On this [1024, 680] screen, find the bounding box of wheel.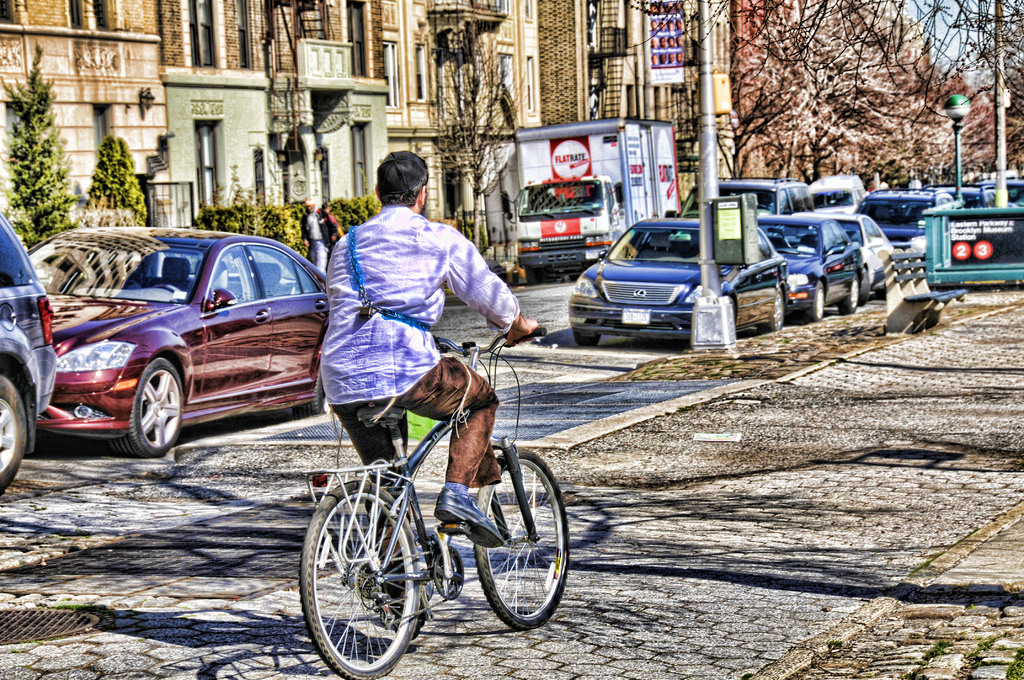
Bounding box: [x1=475, y1=446, x2=572, y2=628].
